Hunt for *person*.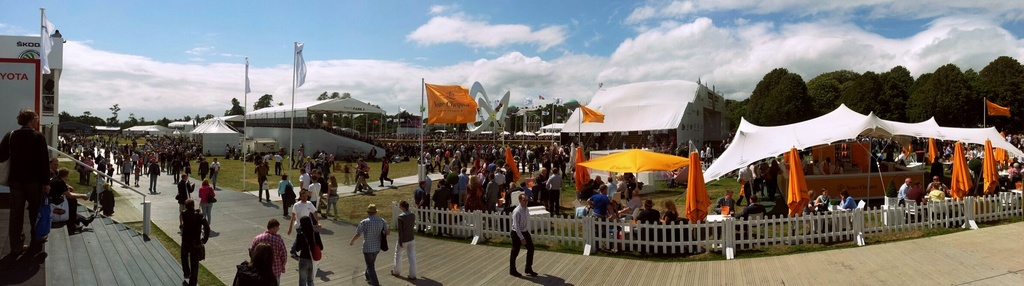
Hunted down at box(214, 152, 223, 168).
